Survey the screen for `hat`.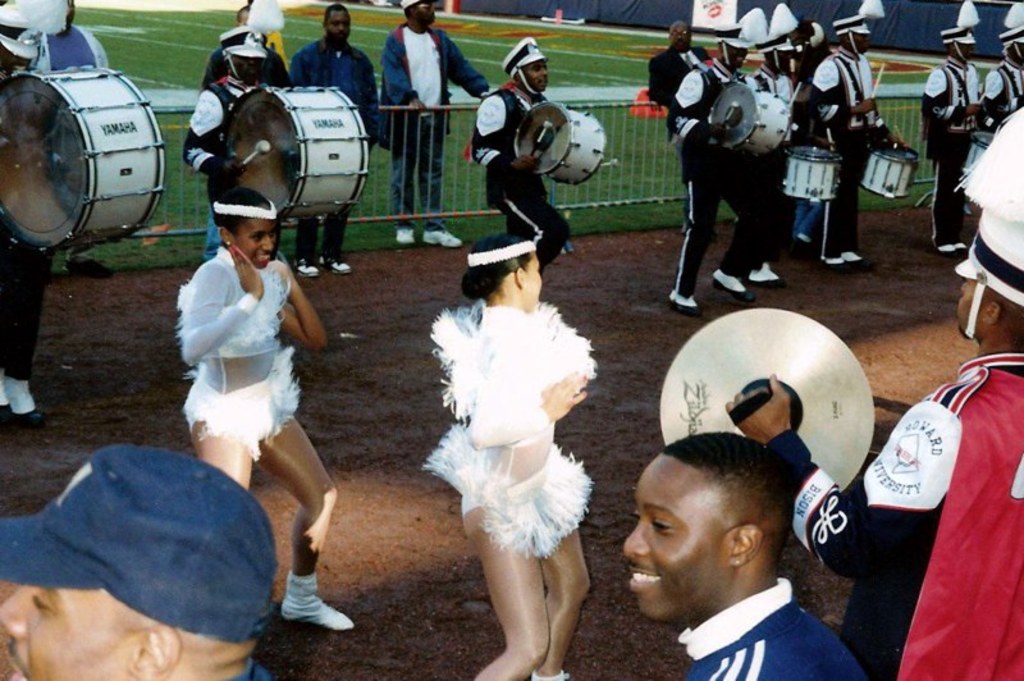
Survey found: <region>997, 1, 1023, 65</region>.
